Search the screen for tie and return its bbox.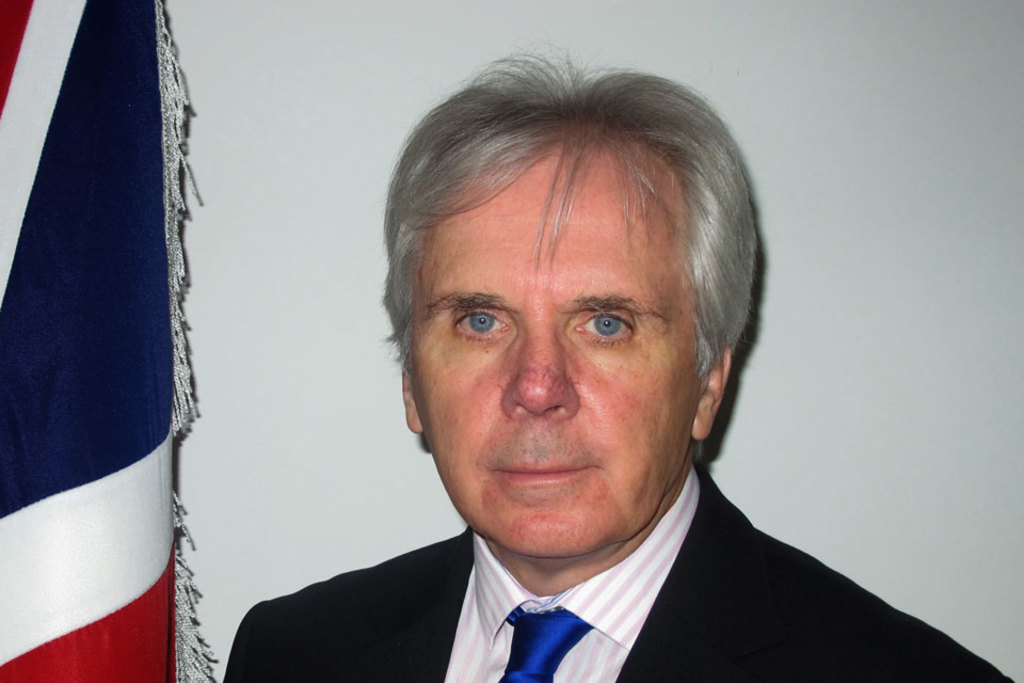
Found: 497 601 597 682.
